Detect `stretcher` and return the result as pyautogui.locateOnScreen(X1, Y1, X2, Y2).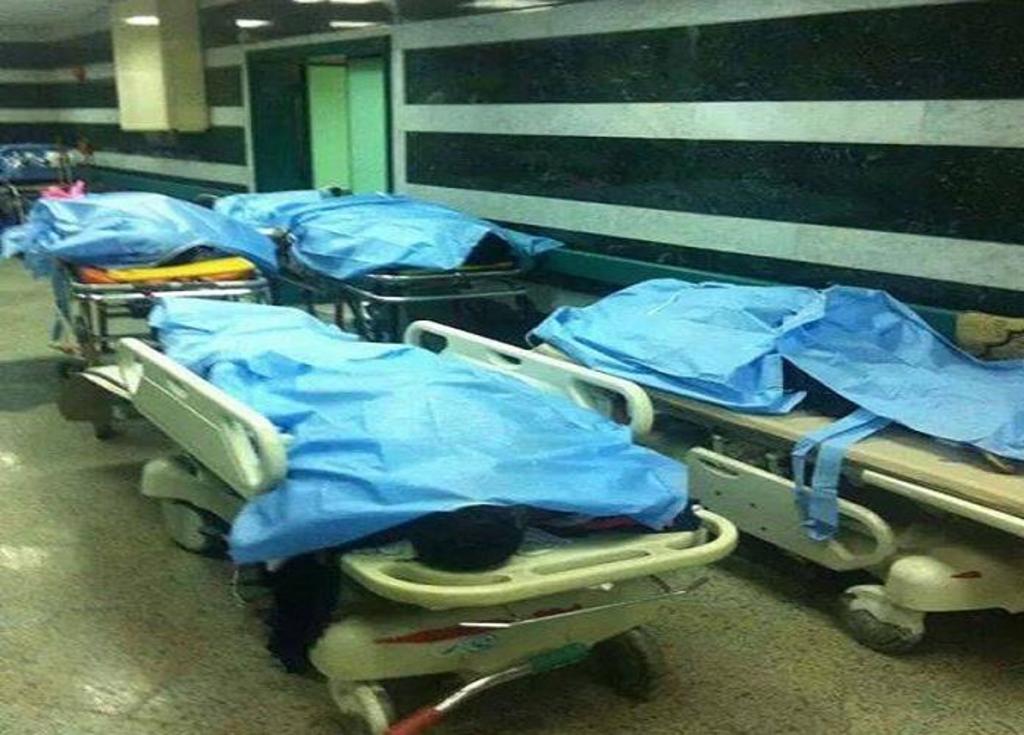
pyautogui.locateOnScreen(523, 273, 1023, 654).
